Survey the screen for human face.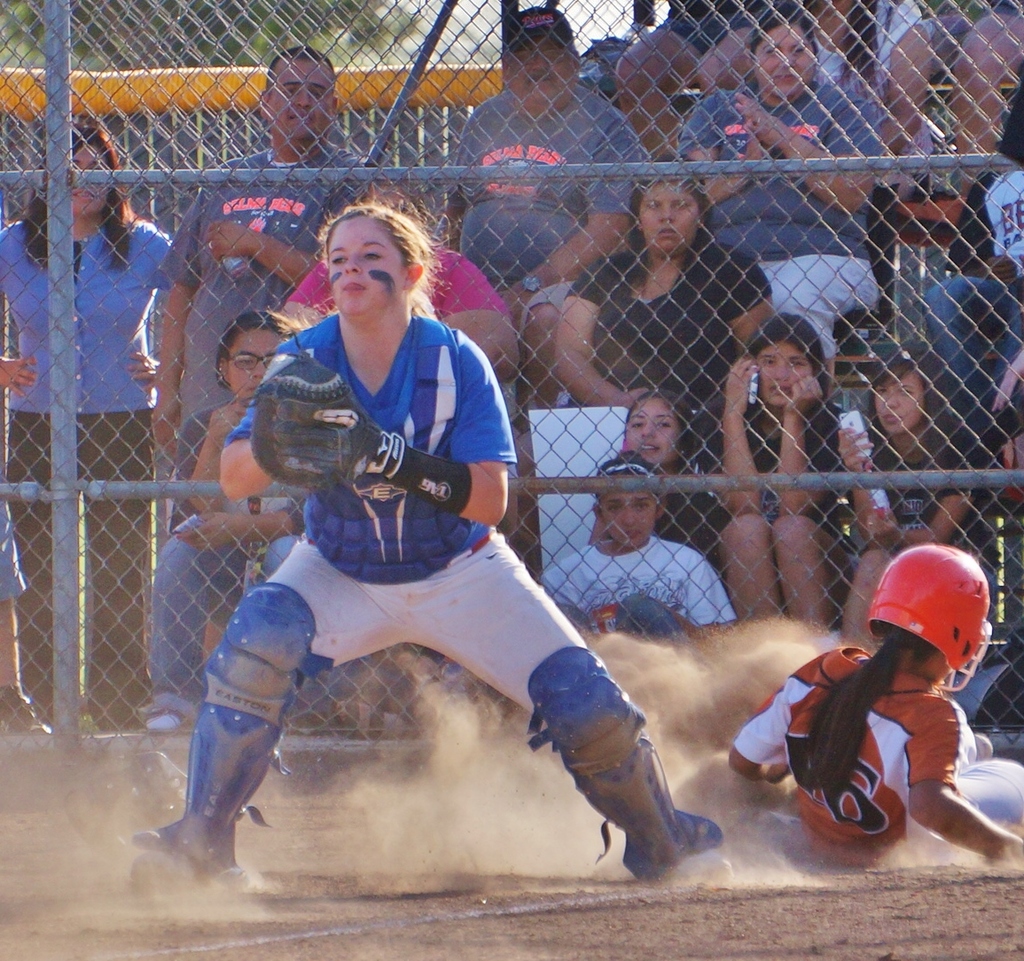
Survey found: pyautogui.locateOnScreen(876, 365, 927, 441).
